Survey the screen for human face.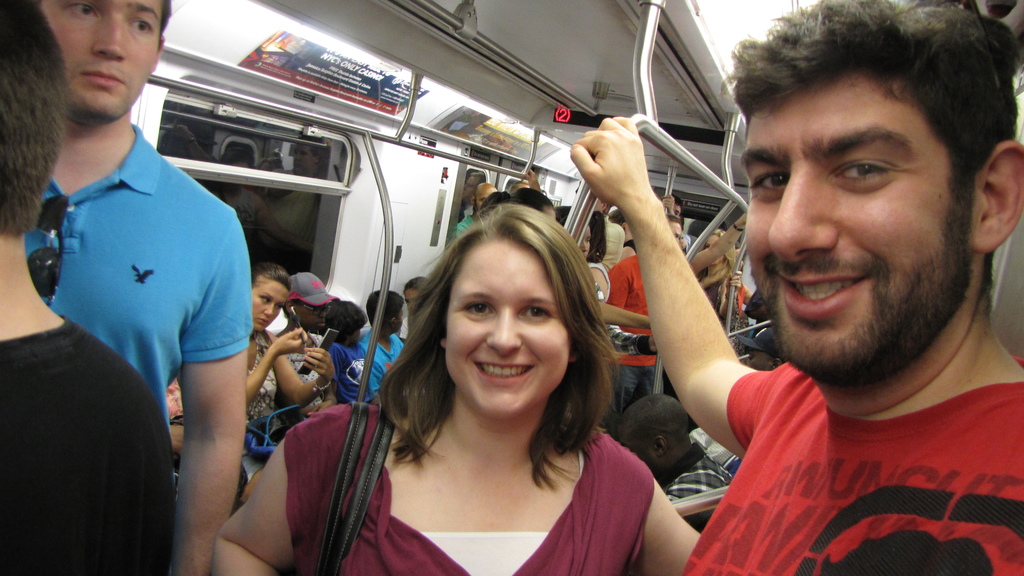
Survey found: 42, 0, 163, 121.
